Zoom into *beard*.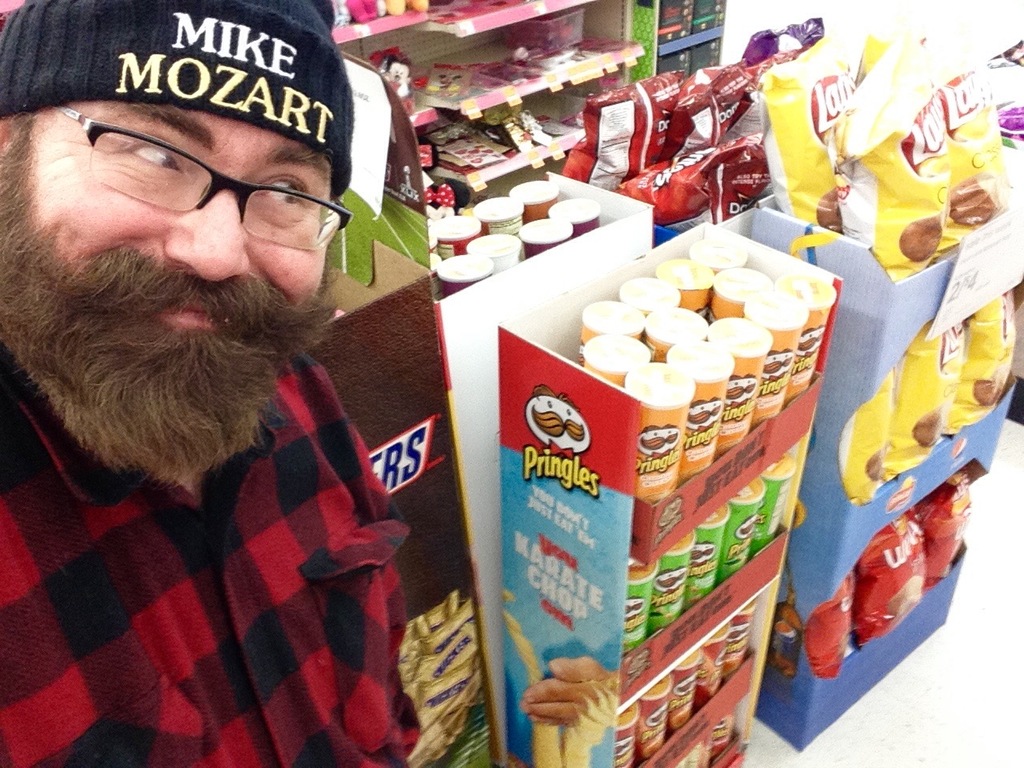
Zoom target: detection(22, 144, 350, 541).
